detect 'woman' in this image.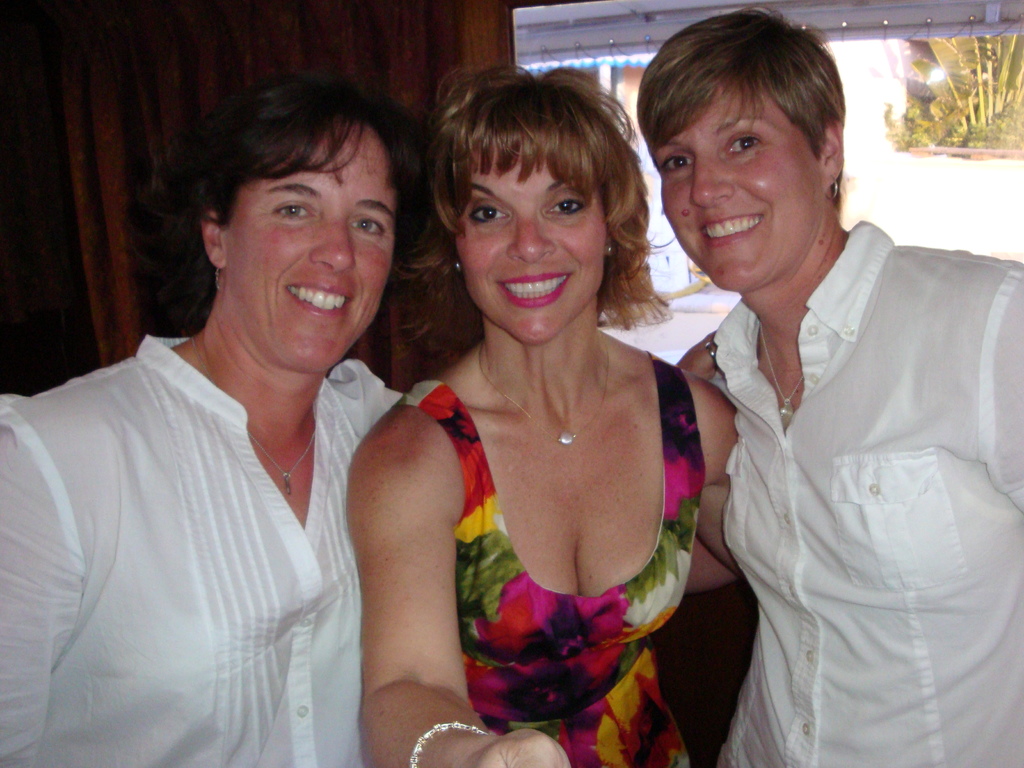
Detection: x1=0 y1=79 x2=413 y2=767.
